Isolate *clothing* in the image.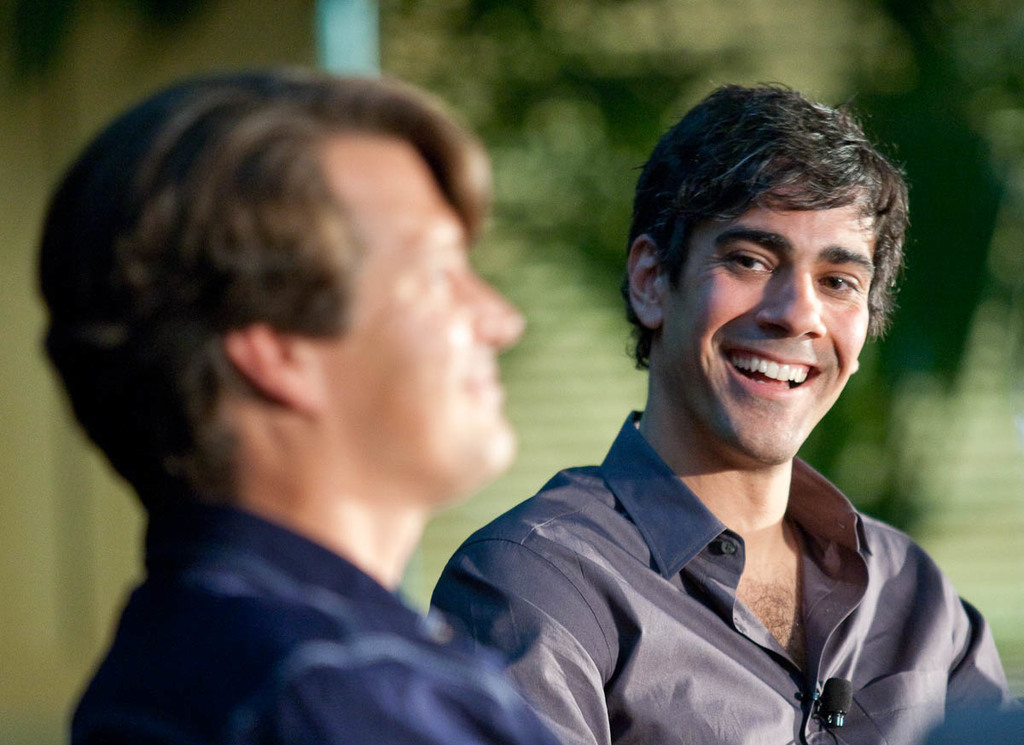
Isolated region: <region>417, 415, 1023, 744</region>.
